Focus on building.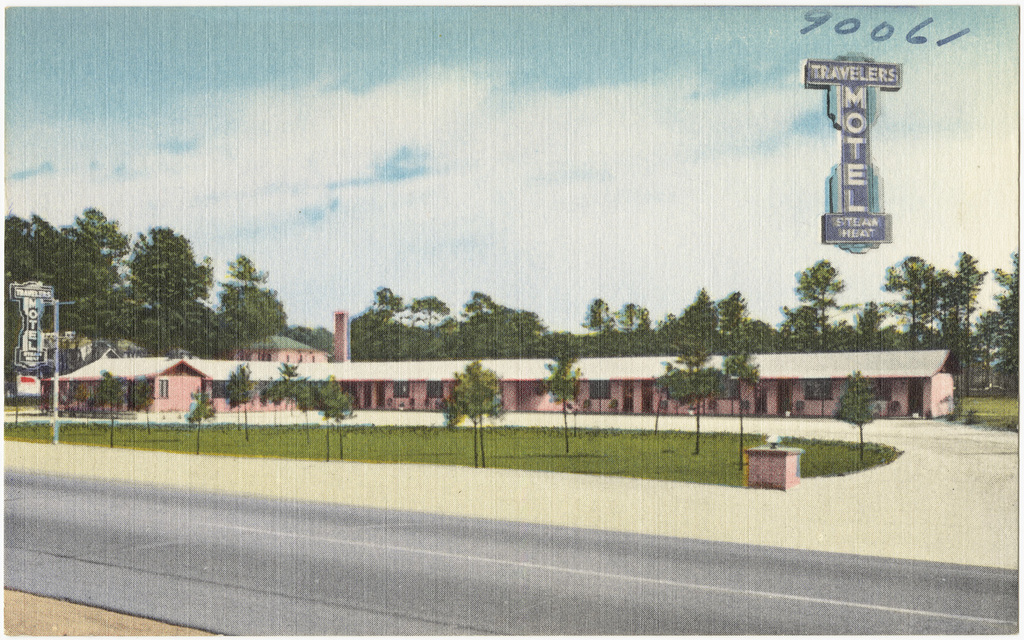
Focused at box=[40, 306, 960, 416].
